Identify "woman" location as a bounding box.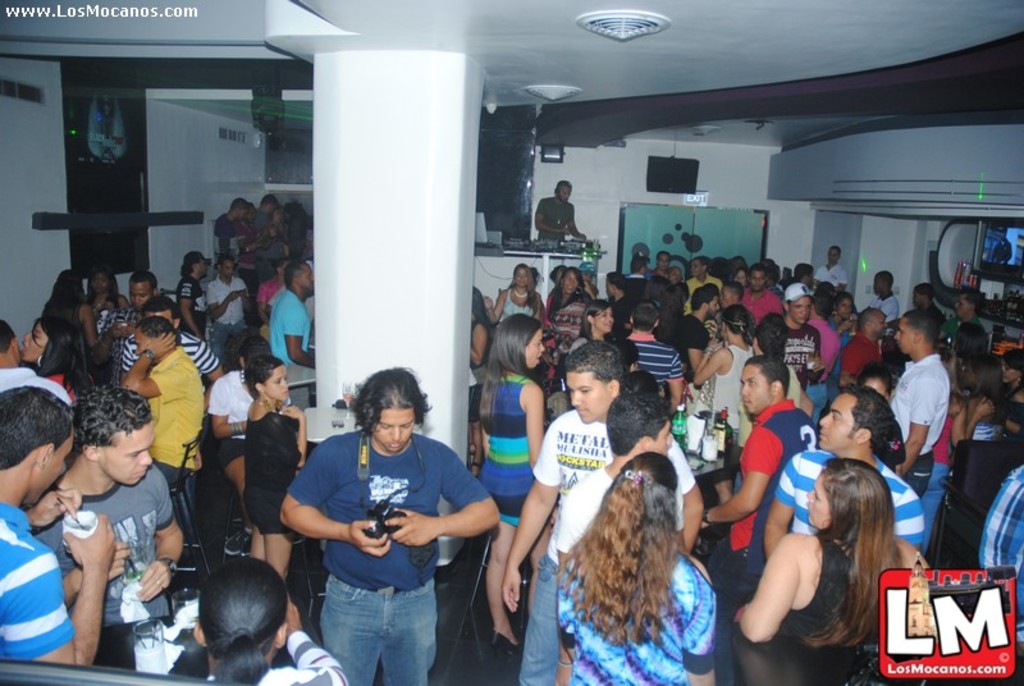
crop(768, 436, 913, 677).
